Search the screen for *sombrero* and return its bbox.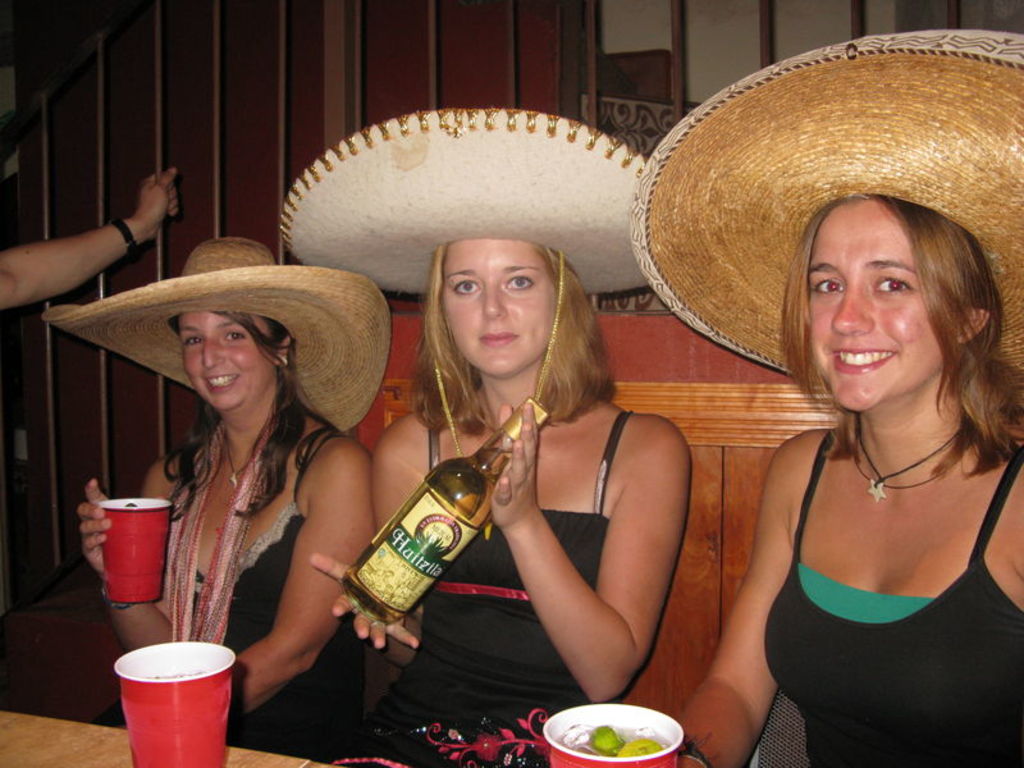
Found: [627, 24, 1023, 404].
